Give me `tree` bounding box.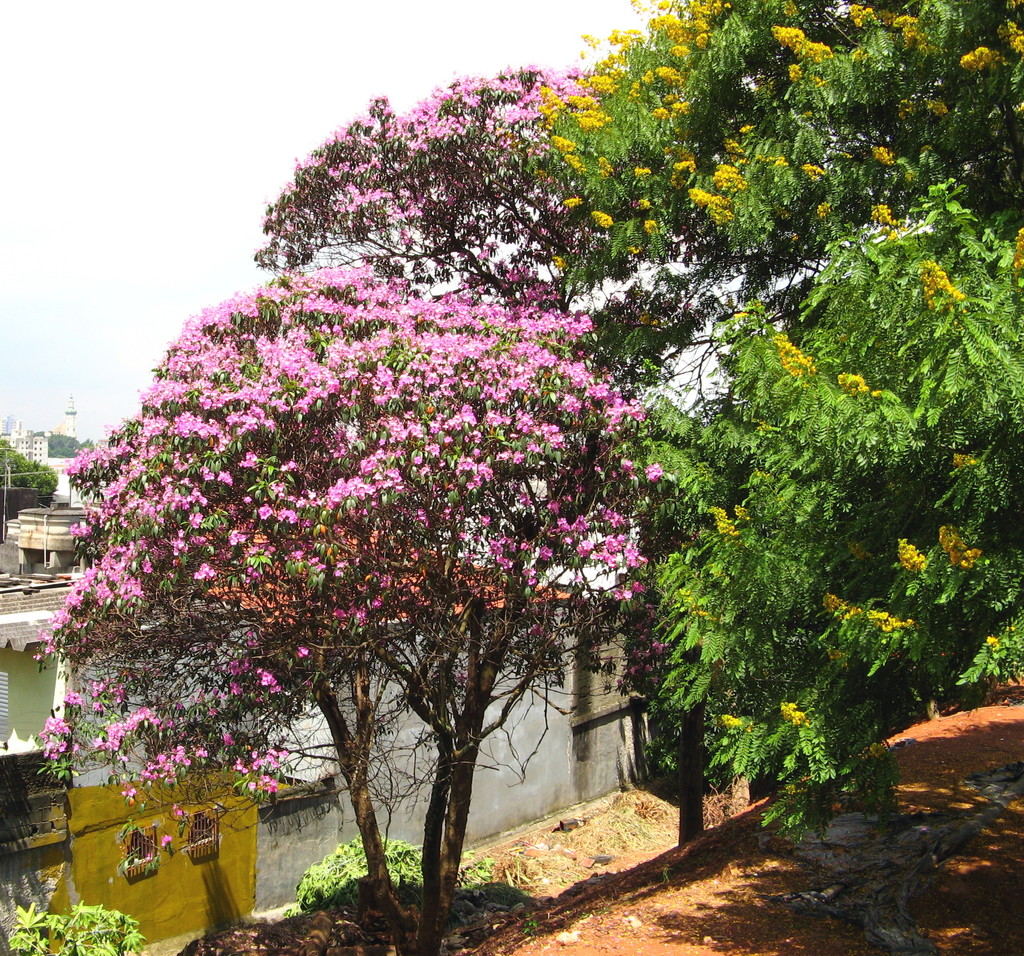
detection(248, 58, 624, 919).
